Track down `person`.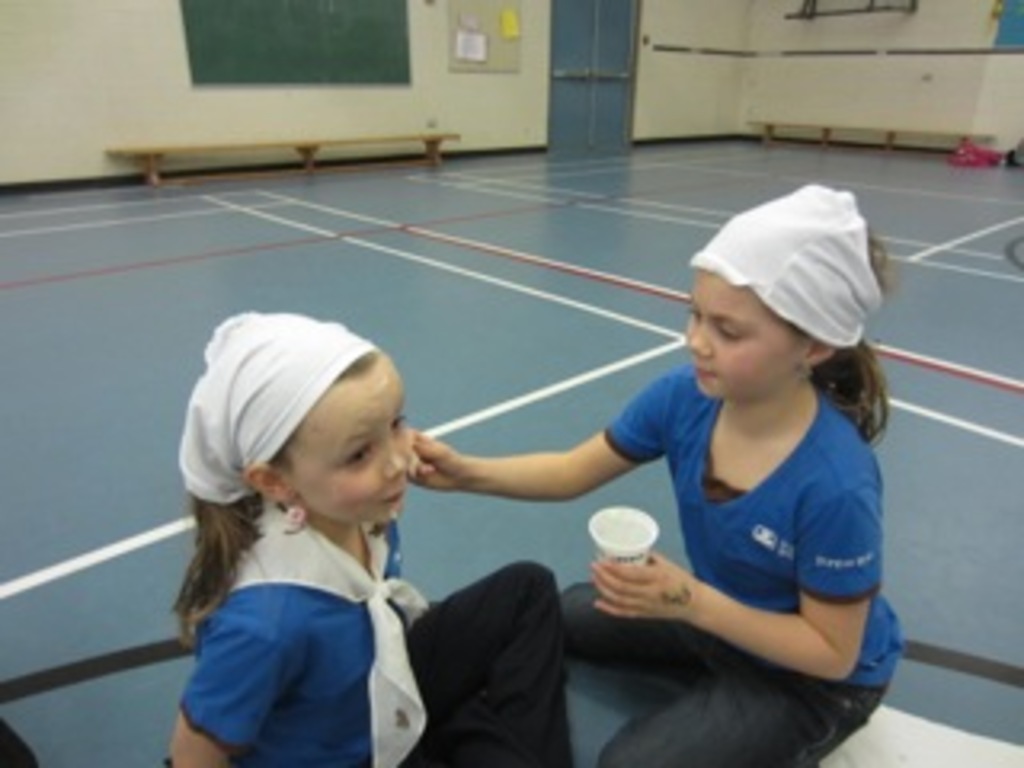
Tracked to 173 307 576 765.
